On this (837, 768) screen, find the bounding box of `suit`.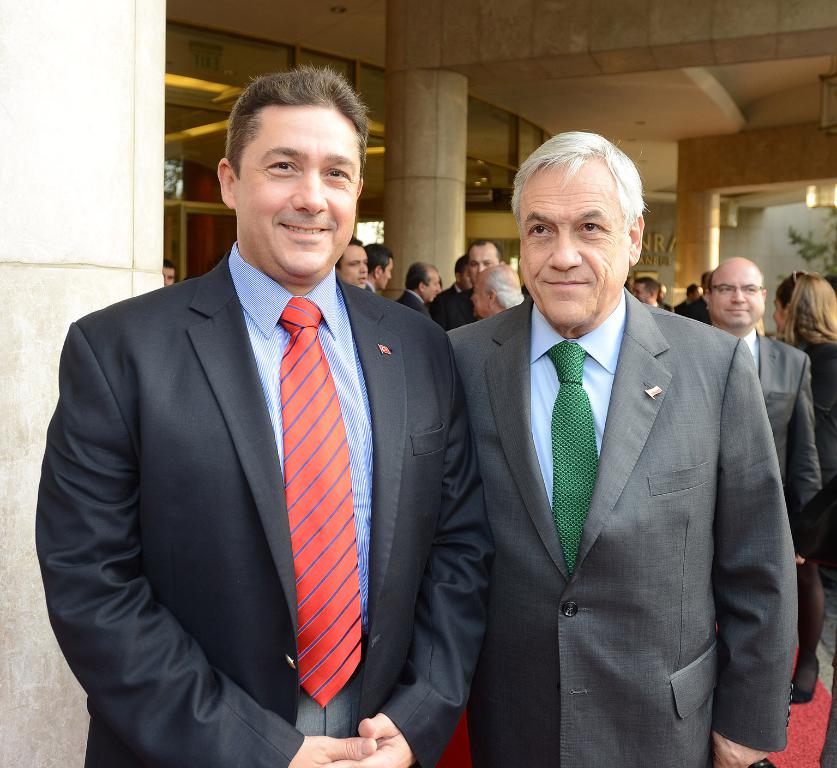
Bounding box: select_region(398, 293, 426, 314).
